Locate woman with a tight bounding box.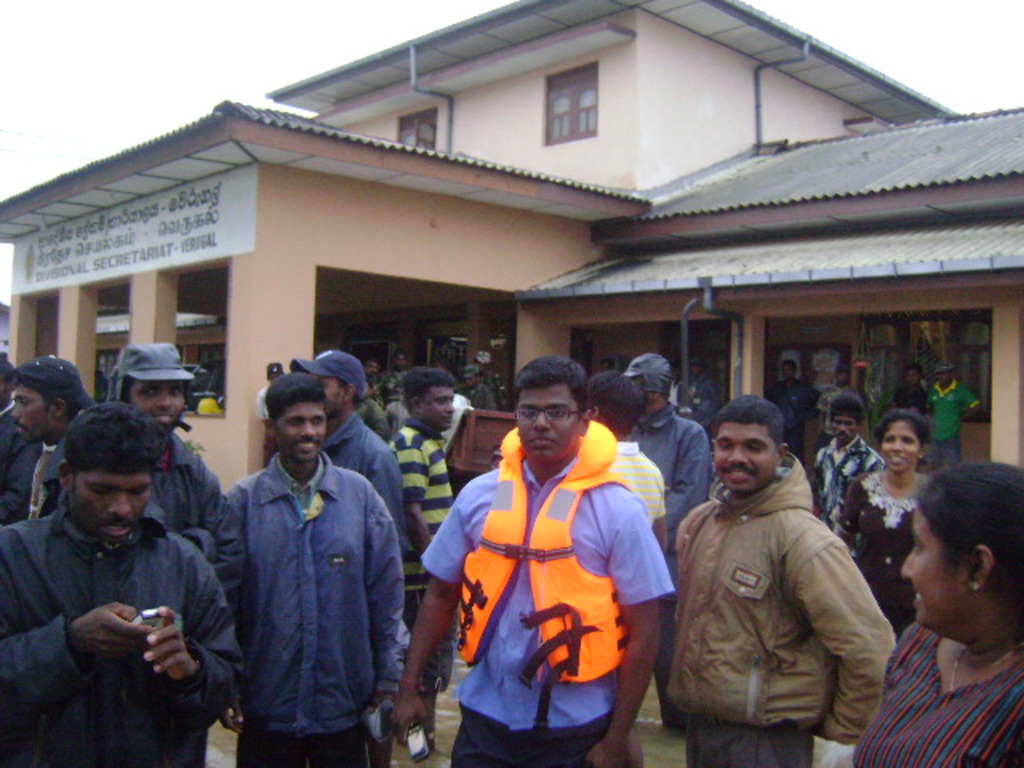
l=853, t=461, r=1022, b=766.
